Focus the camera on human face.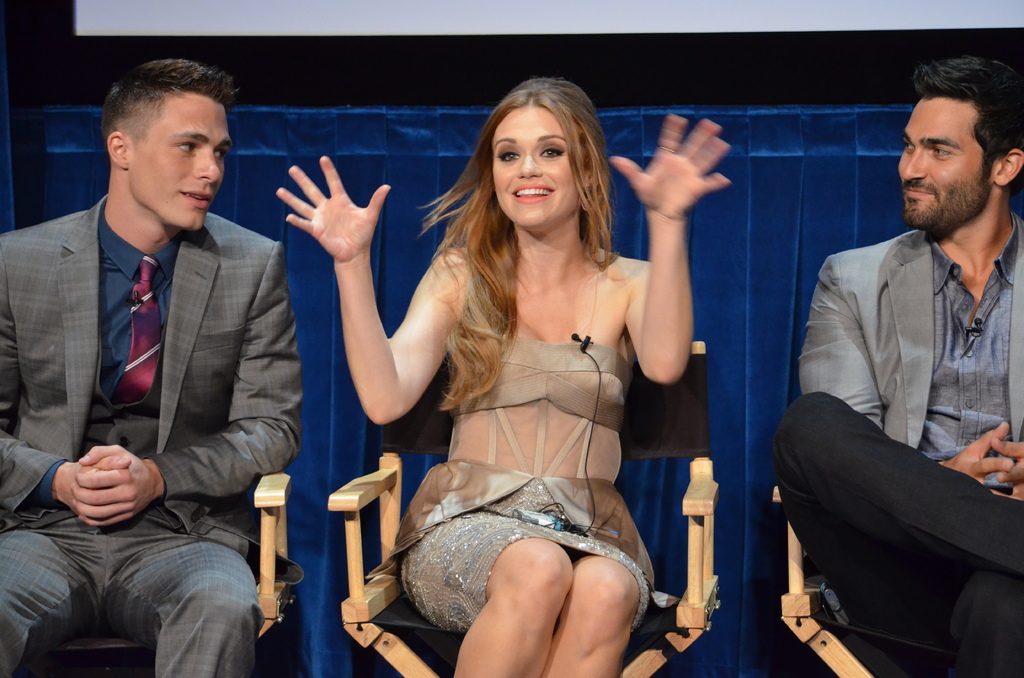
Focus region: BBox(125, 89, 232, 234).
